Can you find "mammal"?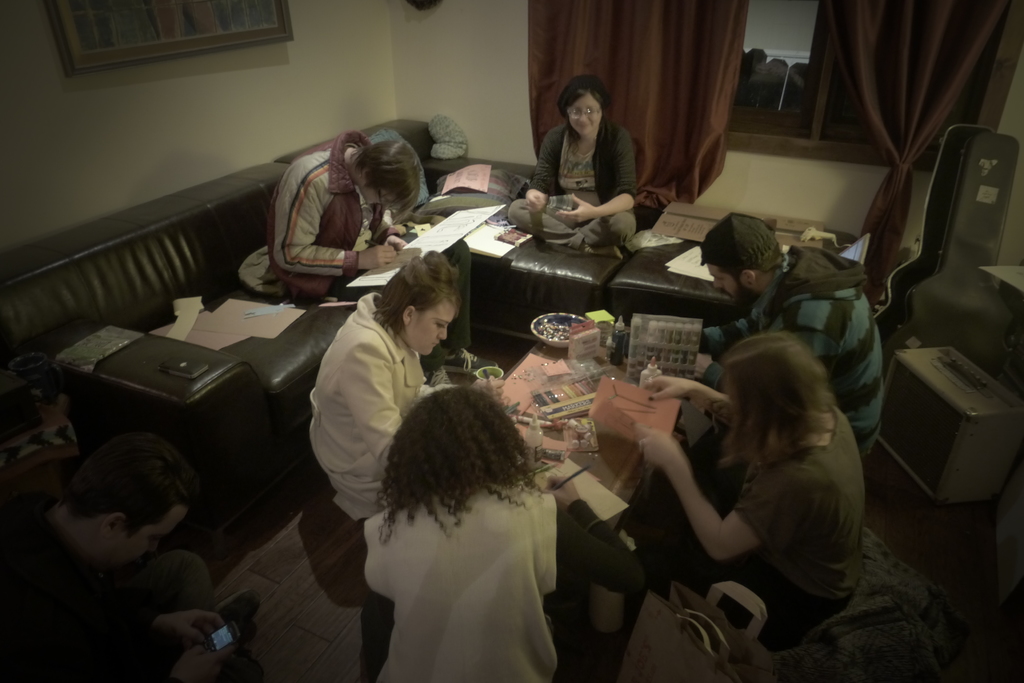
Yes, bounding box: Rect(357, 390, 647, 681).
